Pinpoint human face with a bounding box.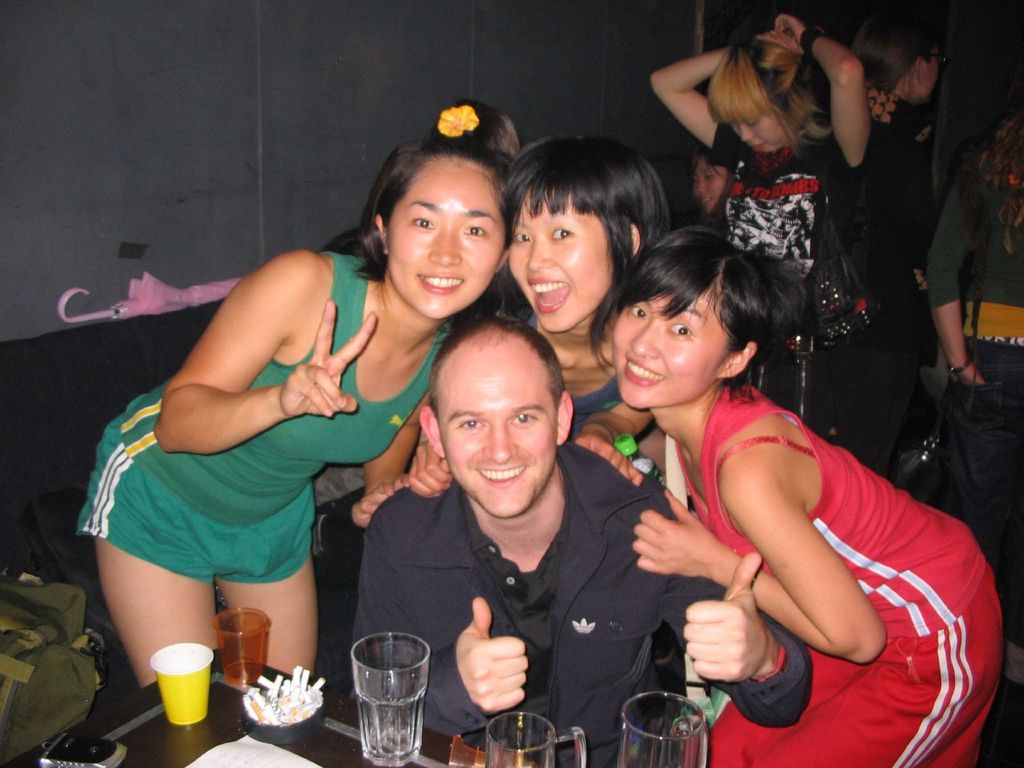
bbox=[496, 175, 618, 347].
